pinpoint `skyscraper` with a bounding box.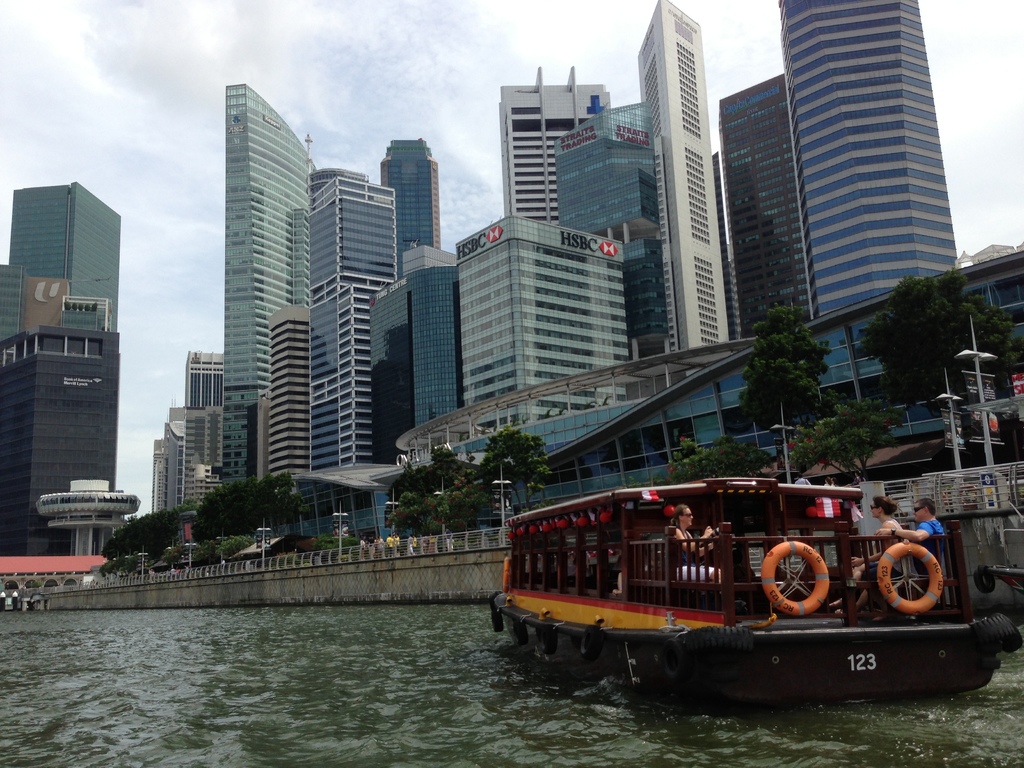
box=[625, 0, 741, 343].
